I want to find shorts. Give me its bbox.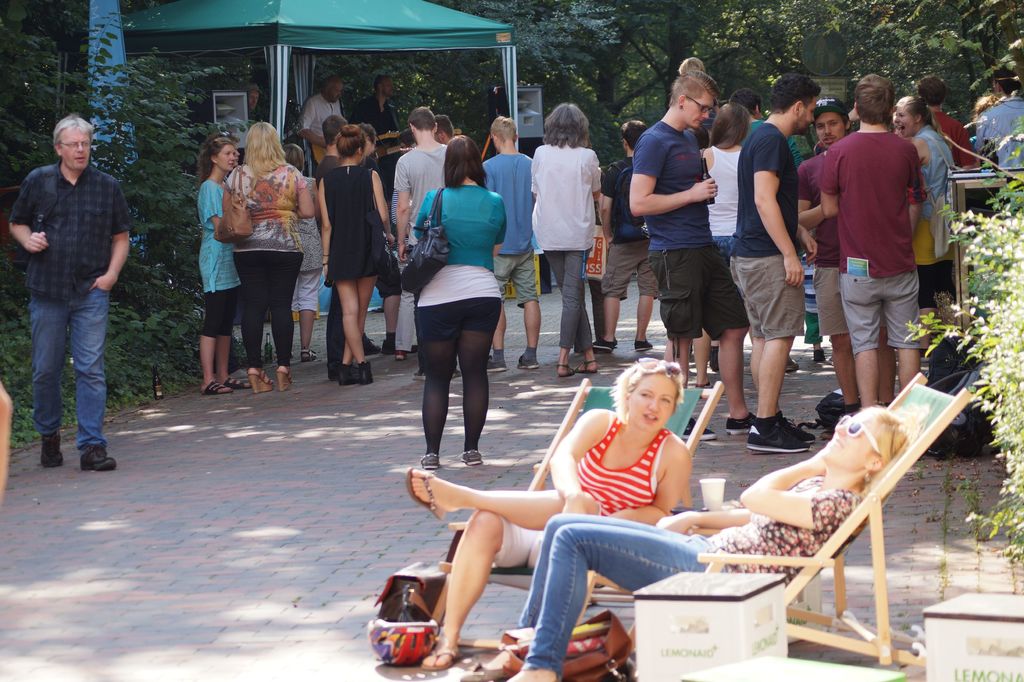
l=918, t=262, r=936, b=313.
